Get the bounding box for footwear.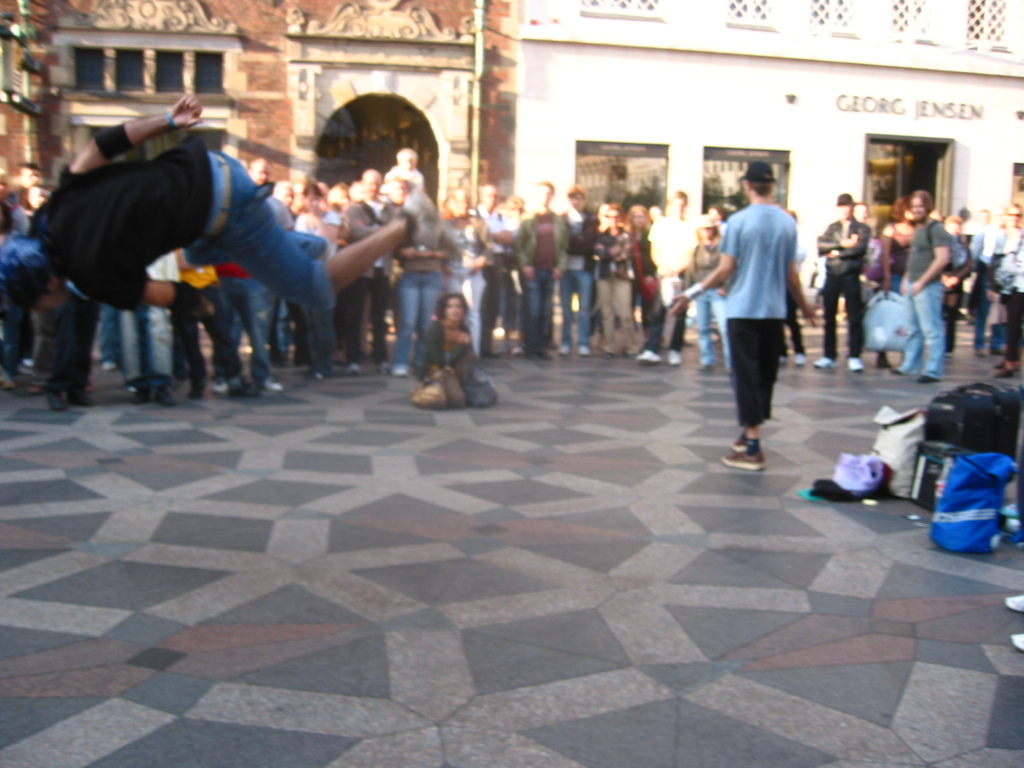
Rect(815, 356, 835, 373).
